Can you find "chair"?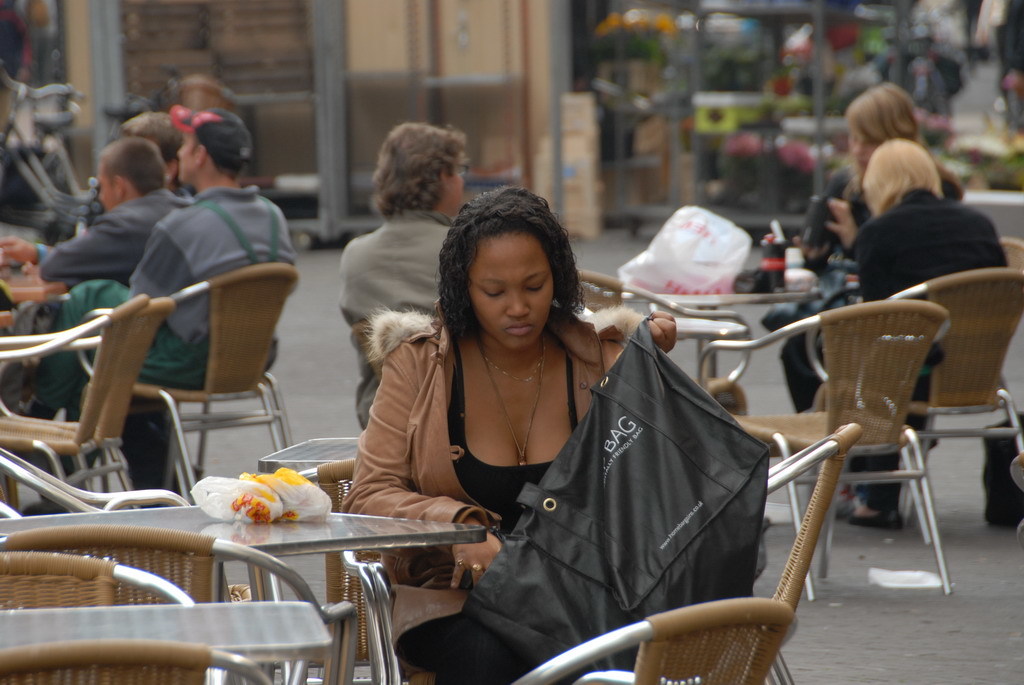
Yes, bounding box: {"x1": 0, "y1": 443, "x2": 232, "y2": 684}.
